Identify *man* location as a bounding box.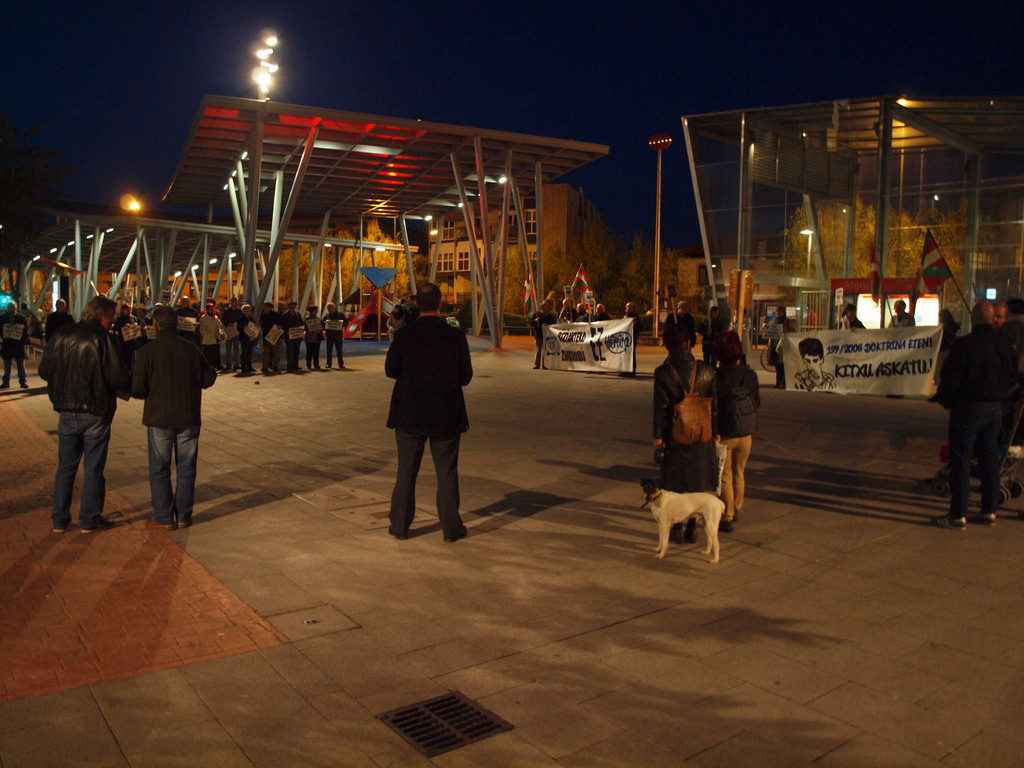
detection(280, 301, 307, 371).
